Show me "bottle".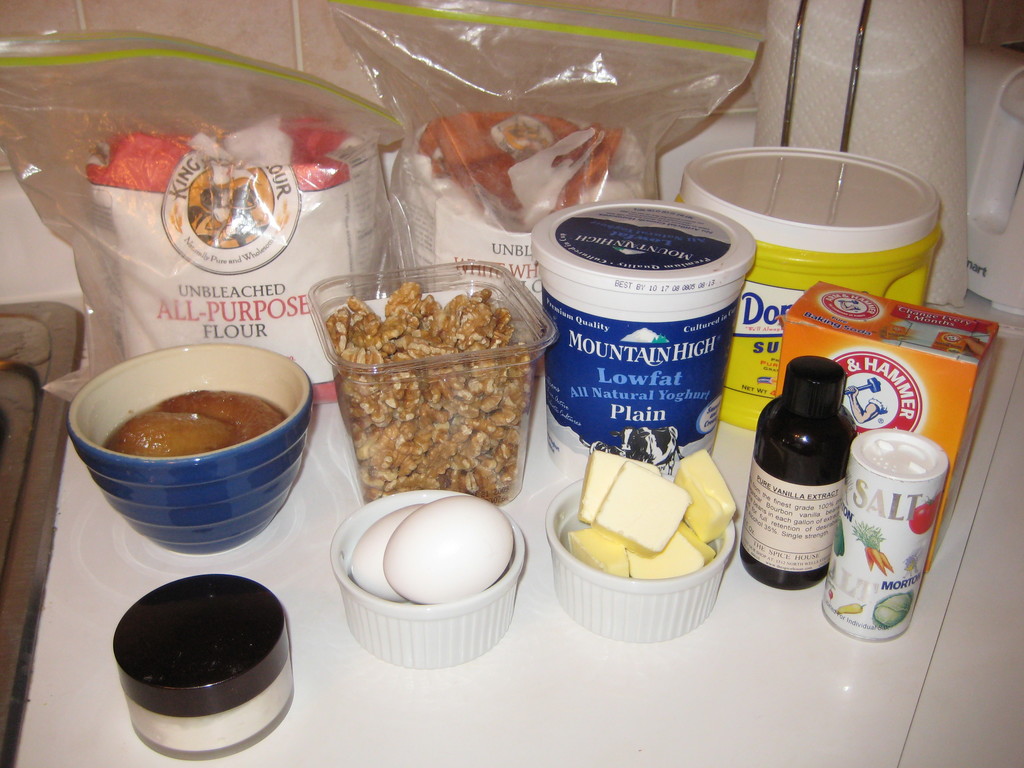
"bottle" is here: Rect(823, 424, 948, 646).
